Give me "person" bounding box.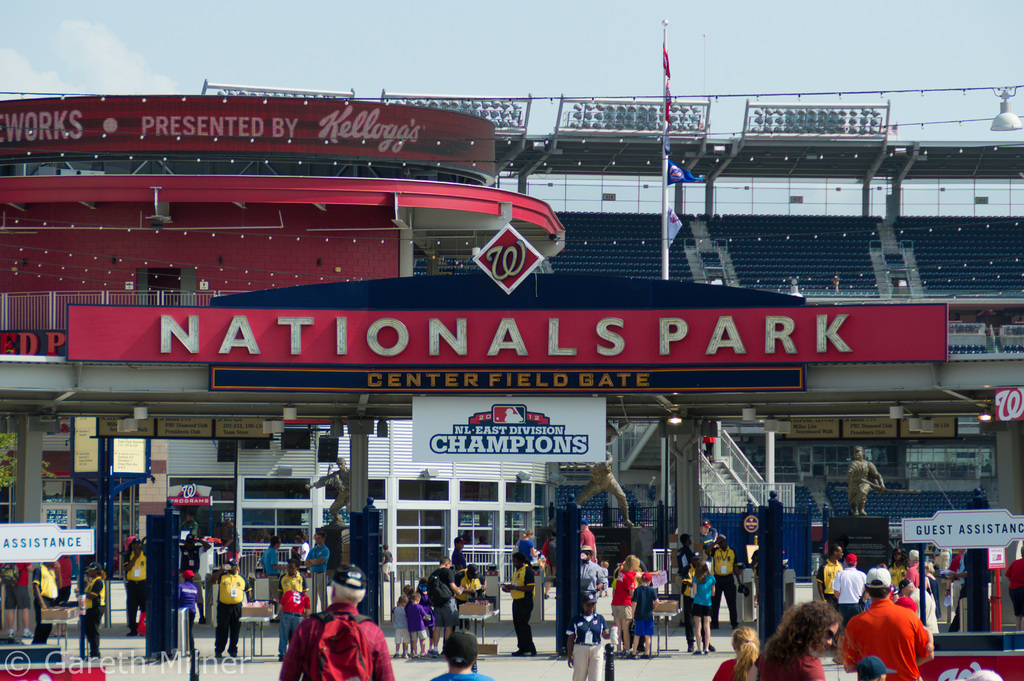
<box>295,580,371,680</box>.
